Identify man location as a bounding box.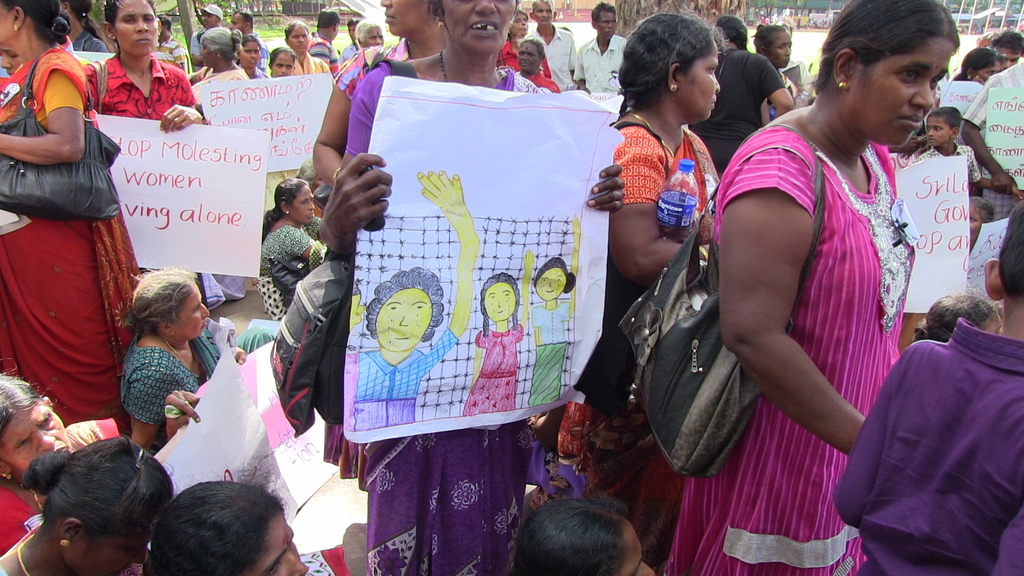
[left=339, top=19, right=358, bottom=59].
